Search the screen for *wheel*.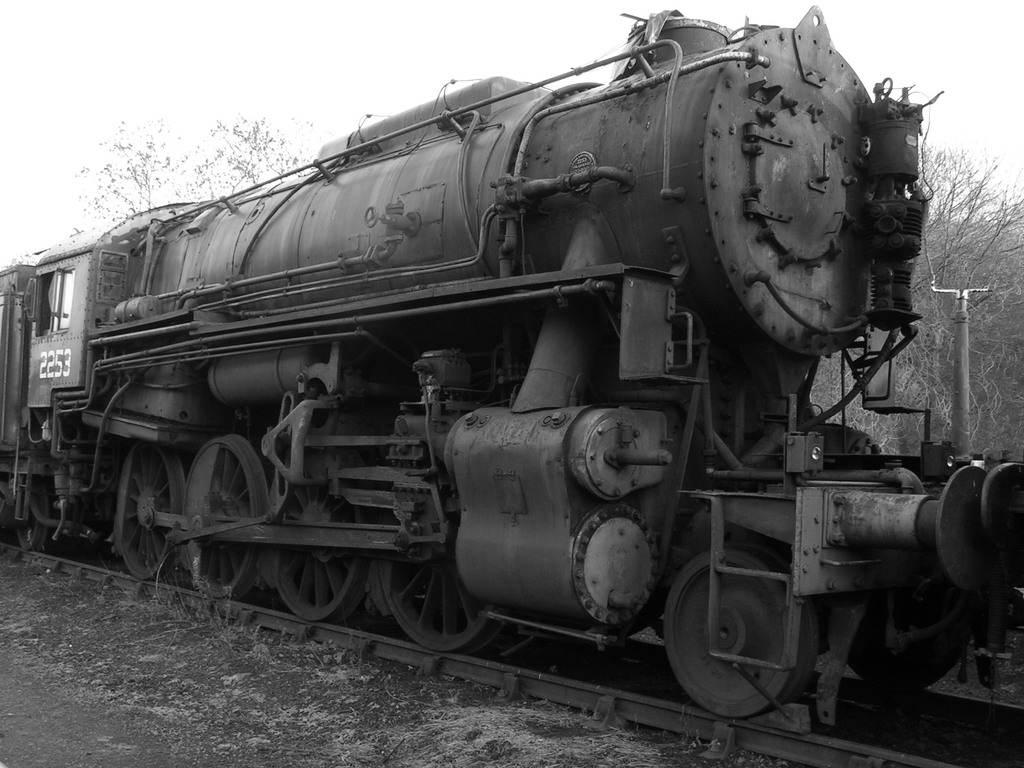
Found at pyautogui.locateOnScreen(181, 431, 271, 604).
